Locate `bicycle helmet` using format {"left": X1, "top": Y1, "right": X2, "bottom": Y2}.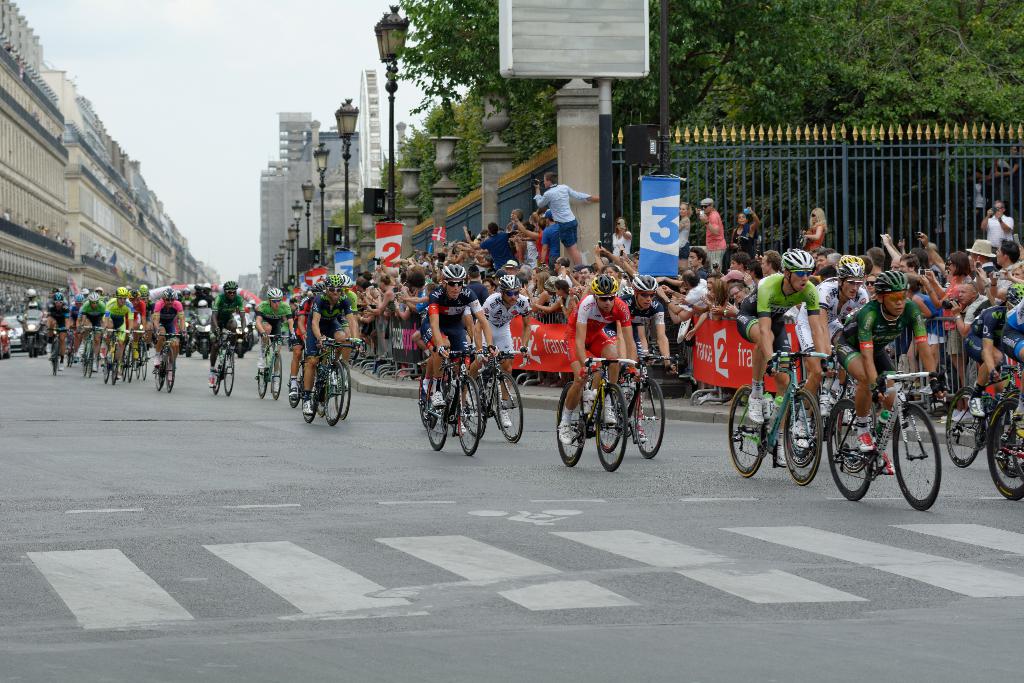
{"left": 55, "top": 295, "right": 63, "bottom": 300}.
